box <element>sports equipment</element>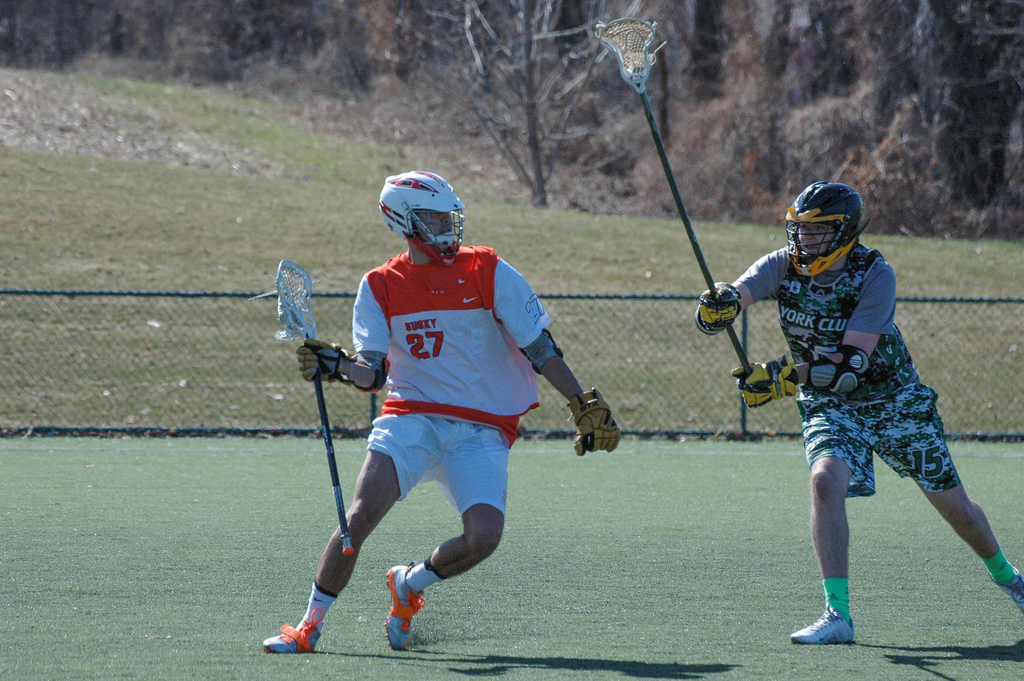
box=[806, 344, 871, 395]
